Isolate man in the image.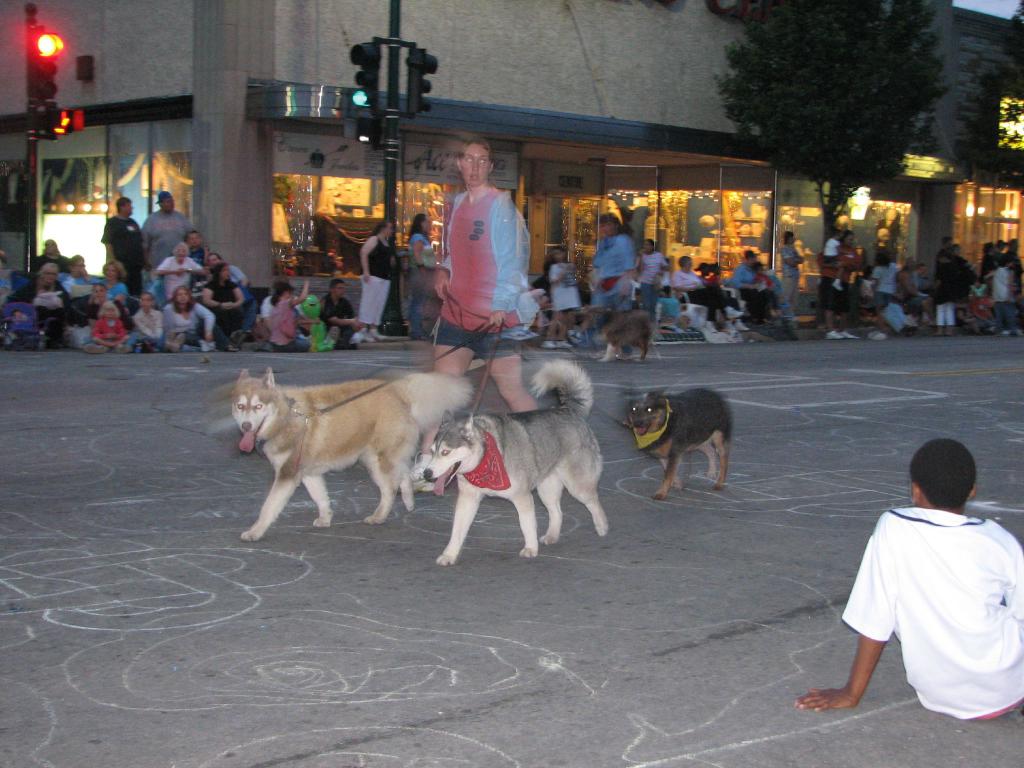
Isolated region: box(139, 189, 197, 306).
